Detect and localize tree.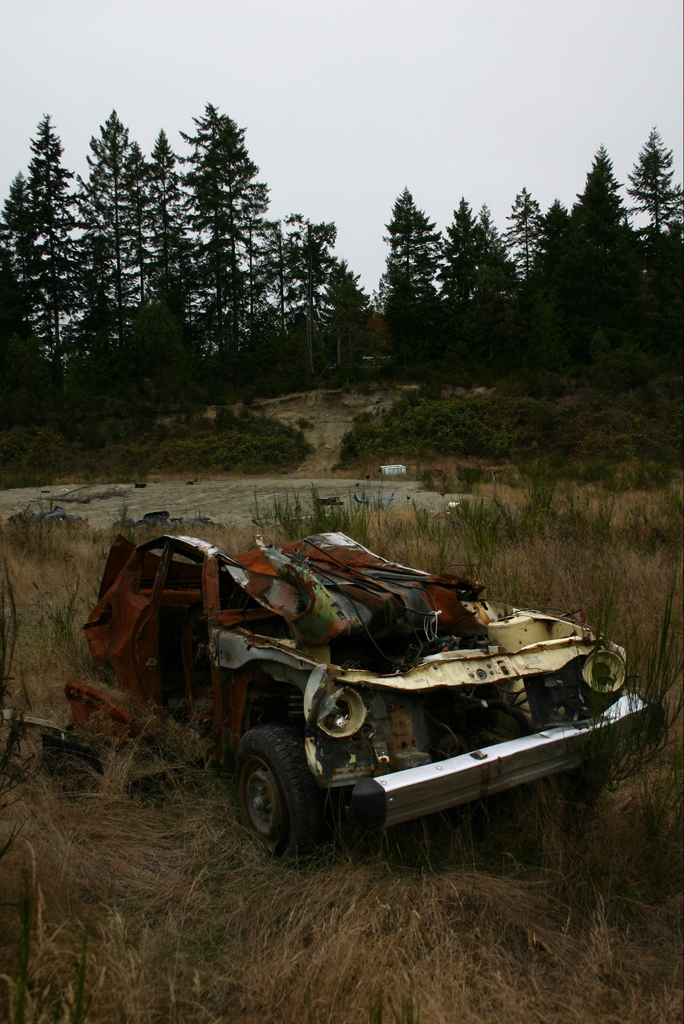
Localized at 498, 169, 533, 281.
